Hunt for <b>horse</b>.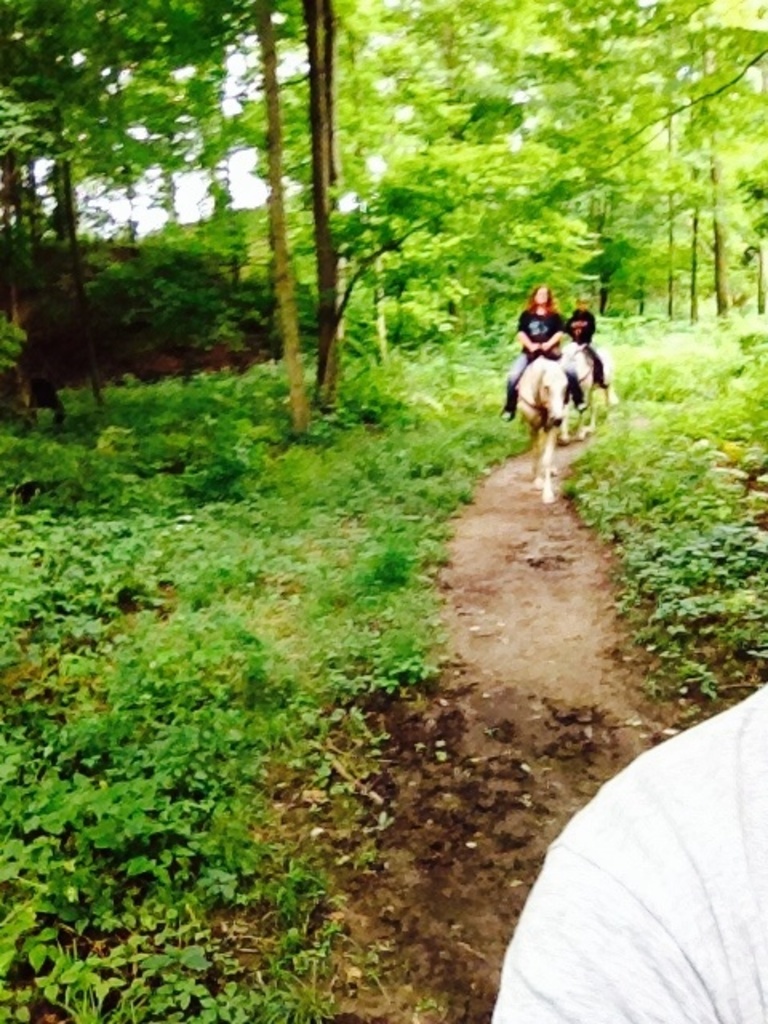
Hunted down at detection(509, 352, 573, 504).
